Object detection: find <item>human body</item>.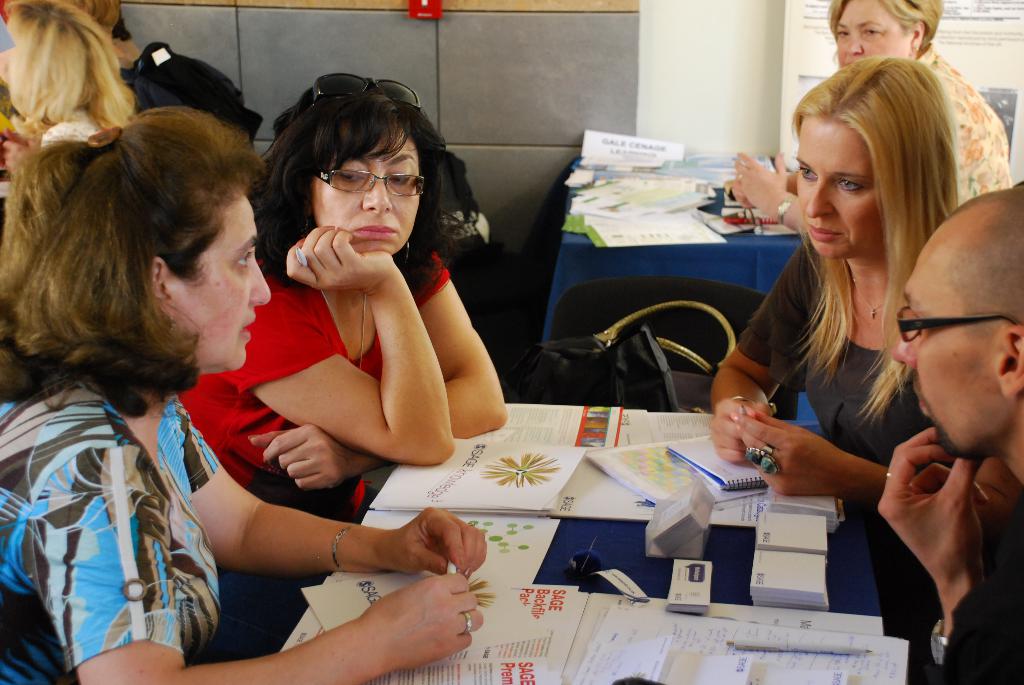
bbox=(178, 235, 514, 526).
